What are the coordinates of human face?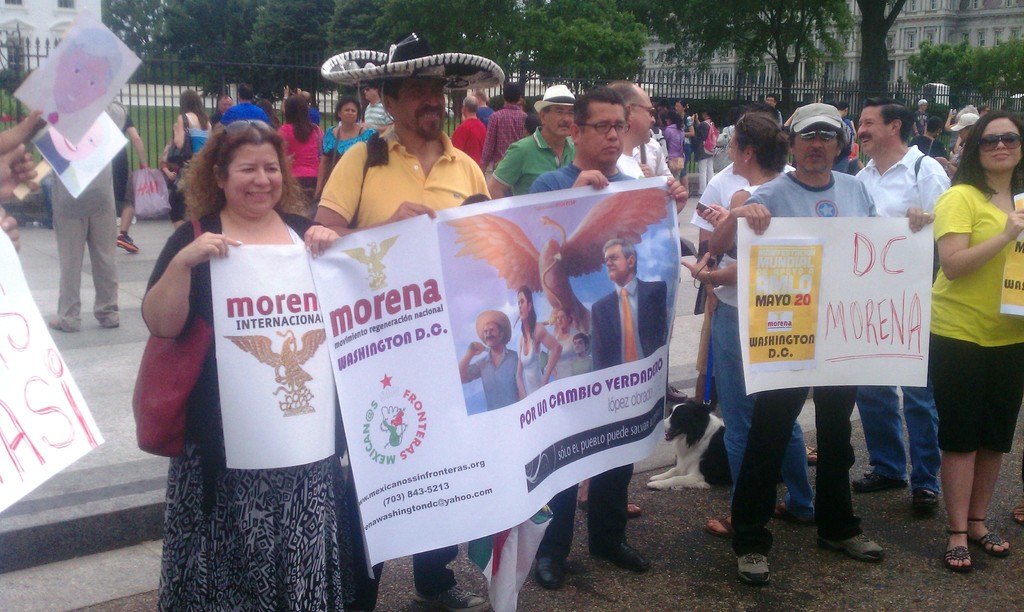
bbox(398, 76, 443, 138).
